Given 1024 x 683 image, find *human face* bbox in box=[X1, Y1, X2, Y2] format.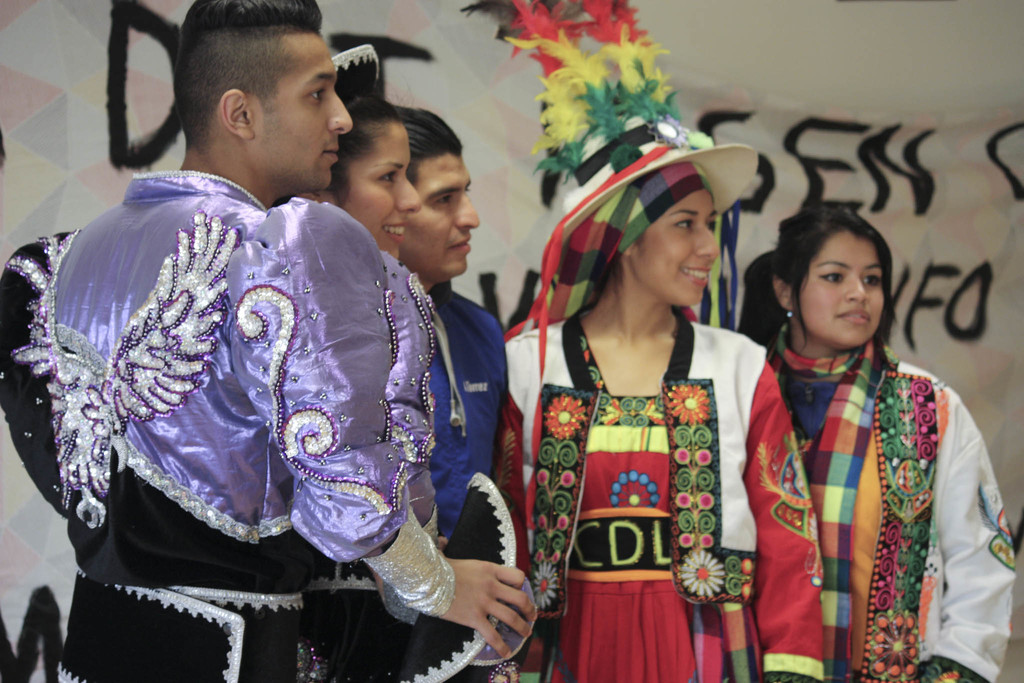
box=[256, 35, 351, 195].
